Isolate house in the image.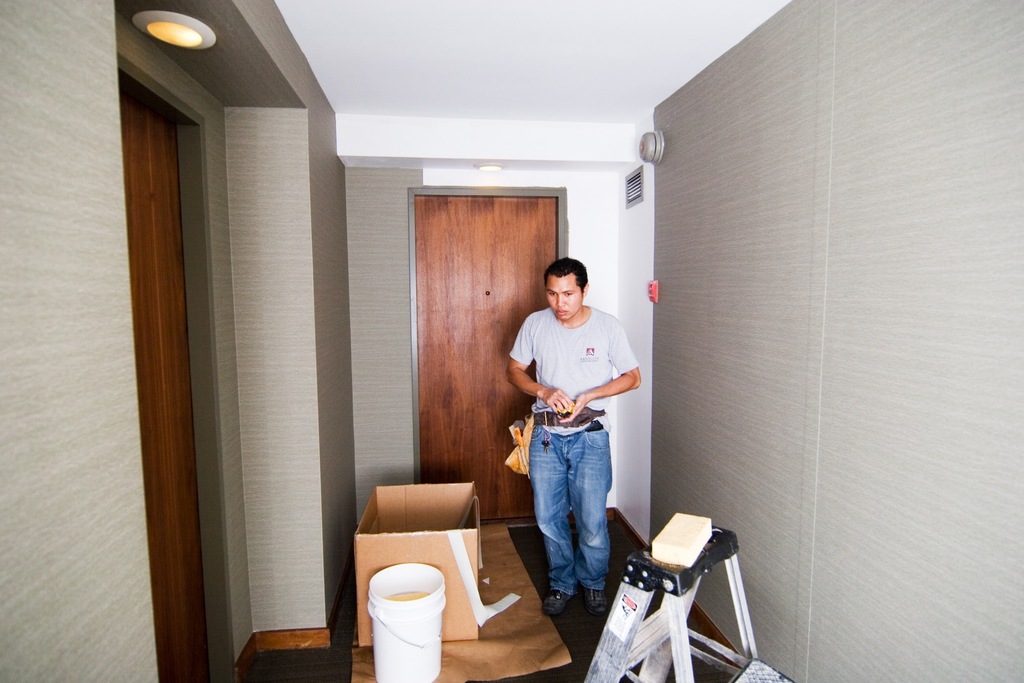
Isolated region: x1=0 y1=0 x2=1021 y2=682.
